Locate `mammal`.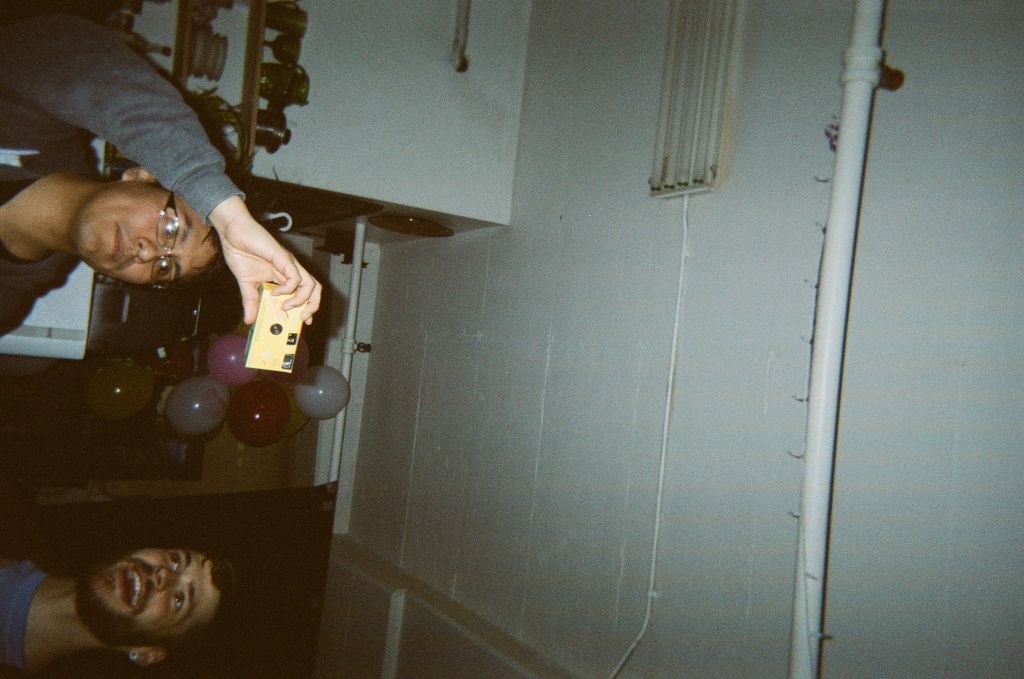
Bounding box: left=0, top=0, right=317, bottom=327.
